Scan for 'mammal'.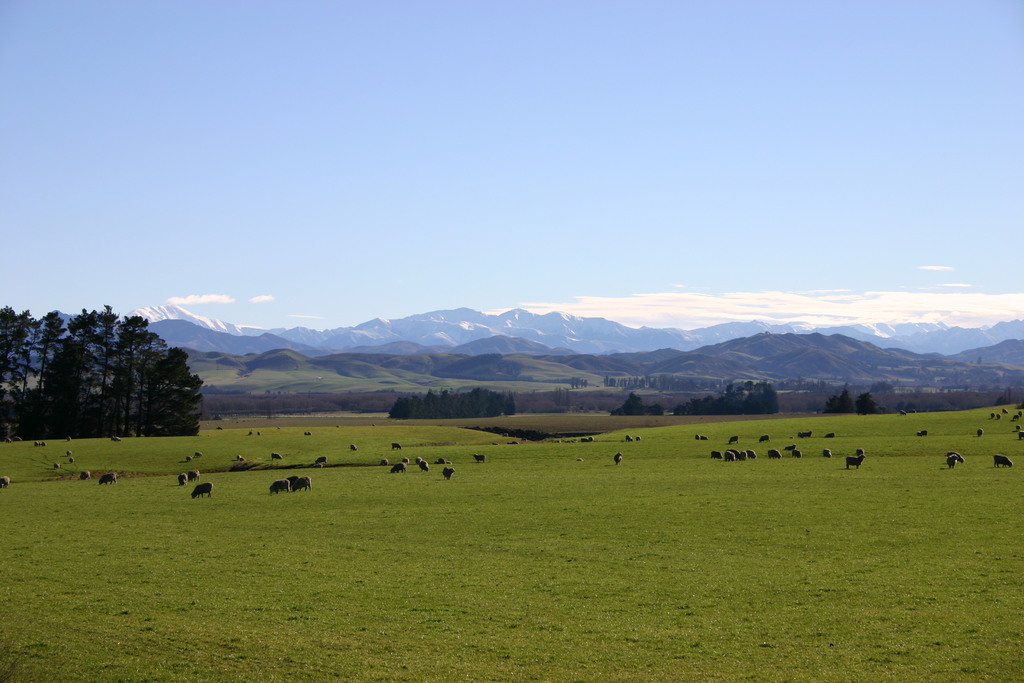
Scan result: bbox=[419, 458, 426, 470].
